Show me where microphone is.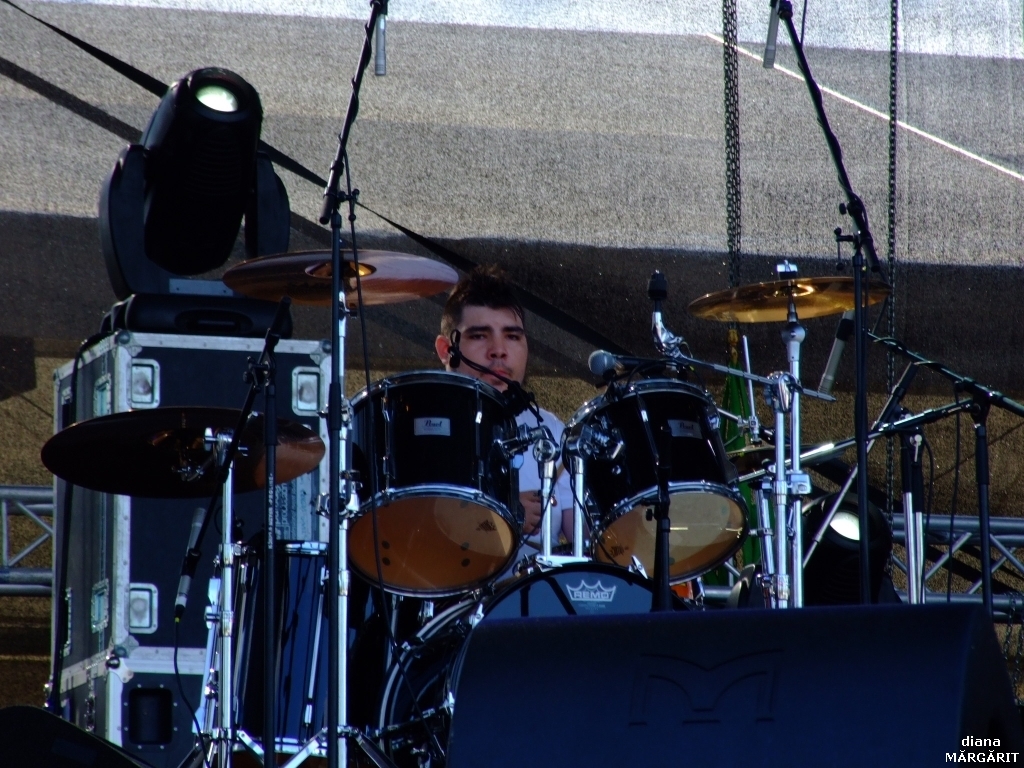
microphone is at 762,0,788,71.
